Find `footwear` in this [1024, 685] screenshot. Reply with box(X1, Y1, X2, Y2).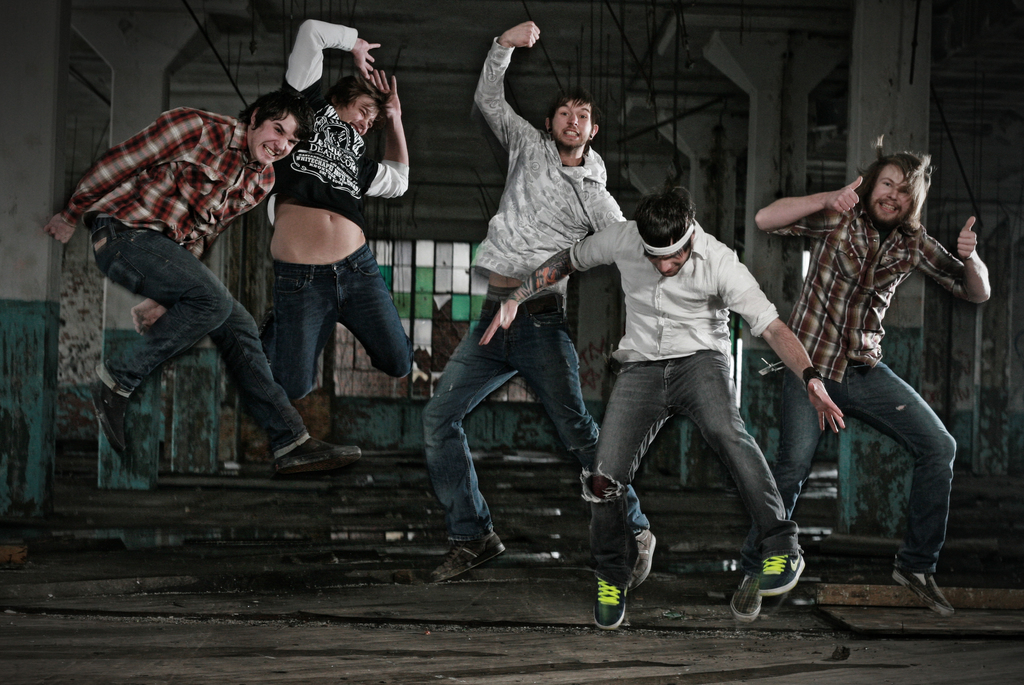
box(588, 554, 631, 632).
